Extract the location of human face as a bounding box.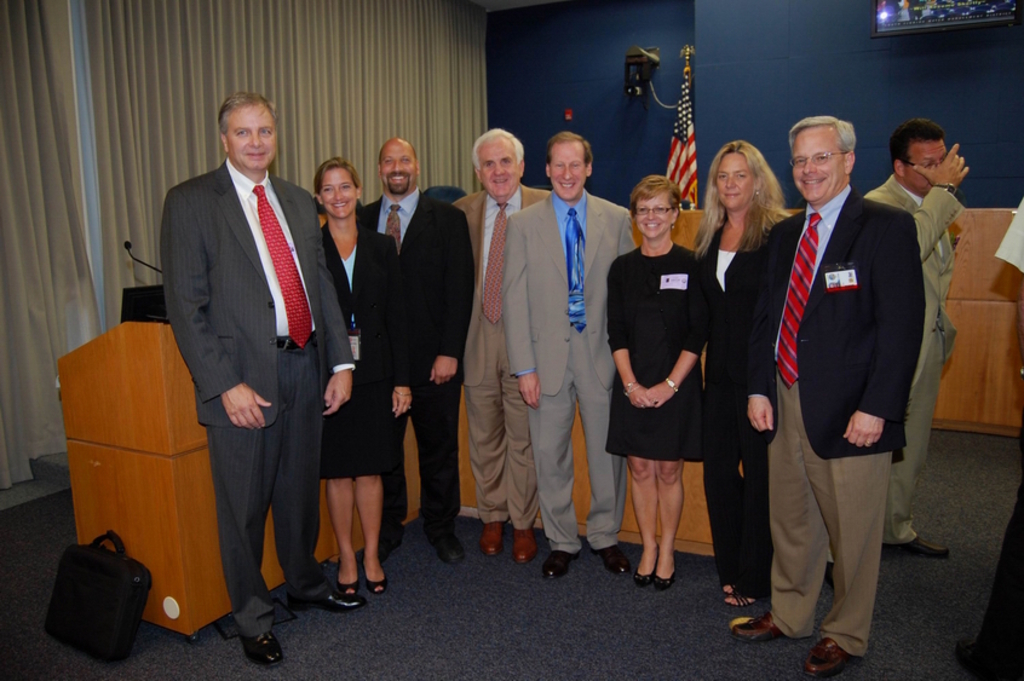
locate(635, 187, 672, 242).
